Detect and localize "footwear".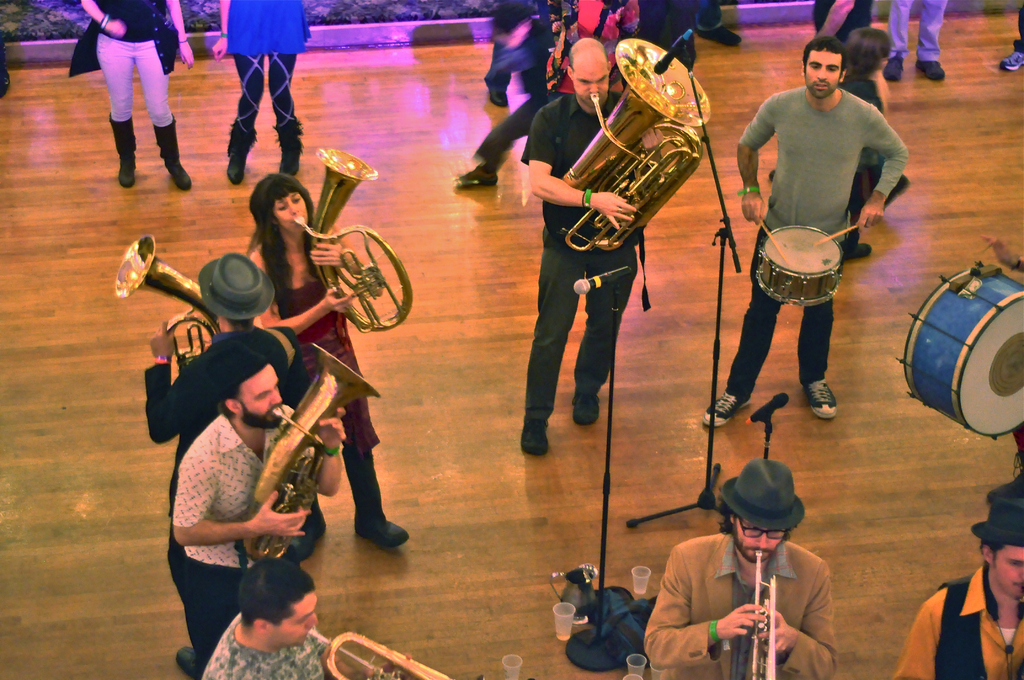
Localized at left=803, top=376, right=835, bottom=419.
